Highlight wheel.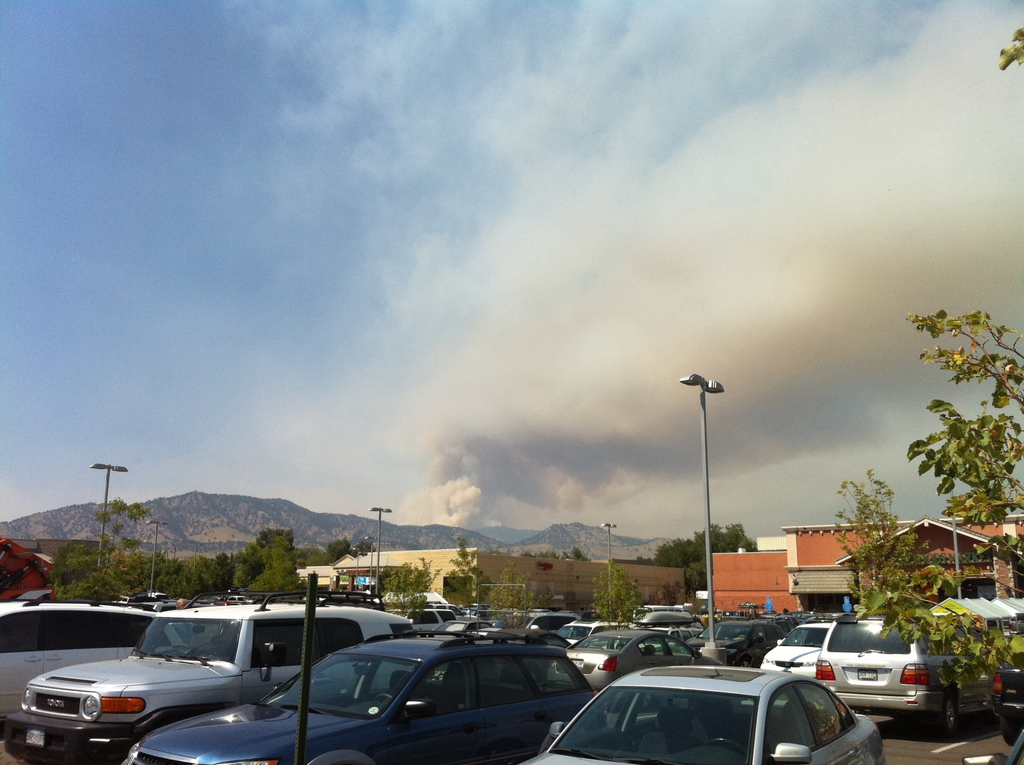
Highlighted region: locate(374, 690, 406, 716).
